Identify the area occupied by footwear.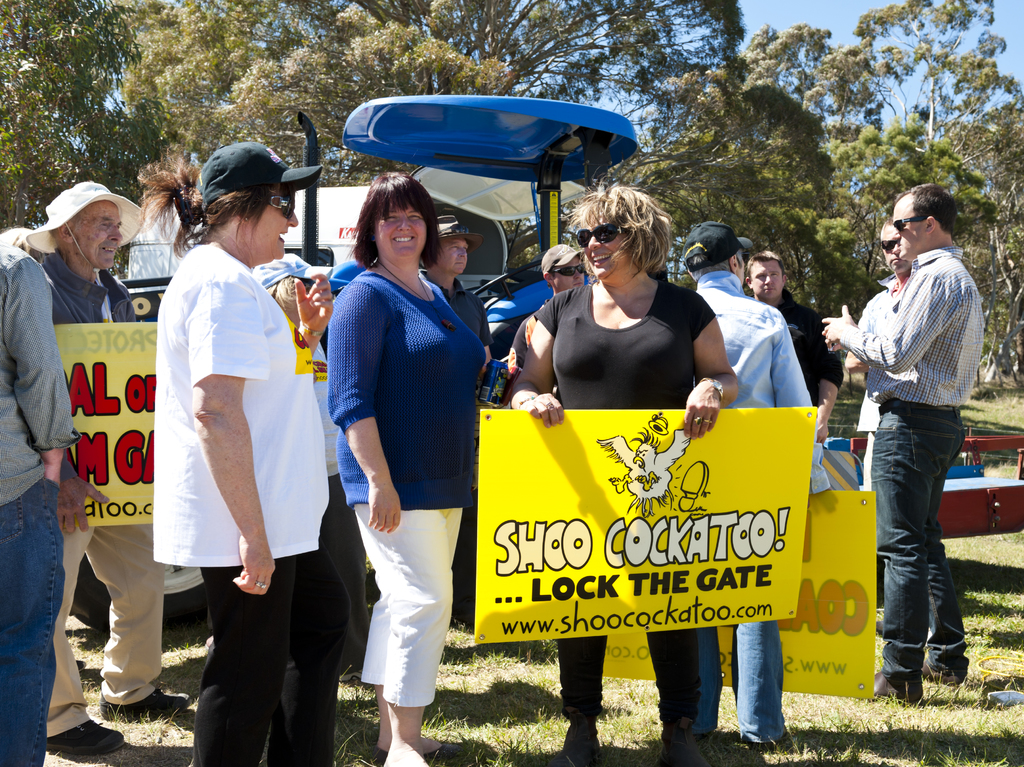
Area: x1=365, y1=737, x2=471, y2=762.
